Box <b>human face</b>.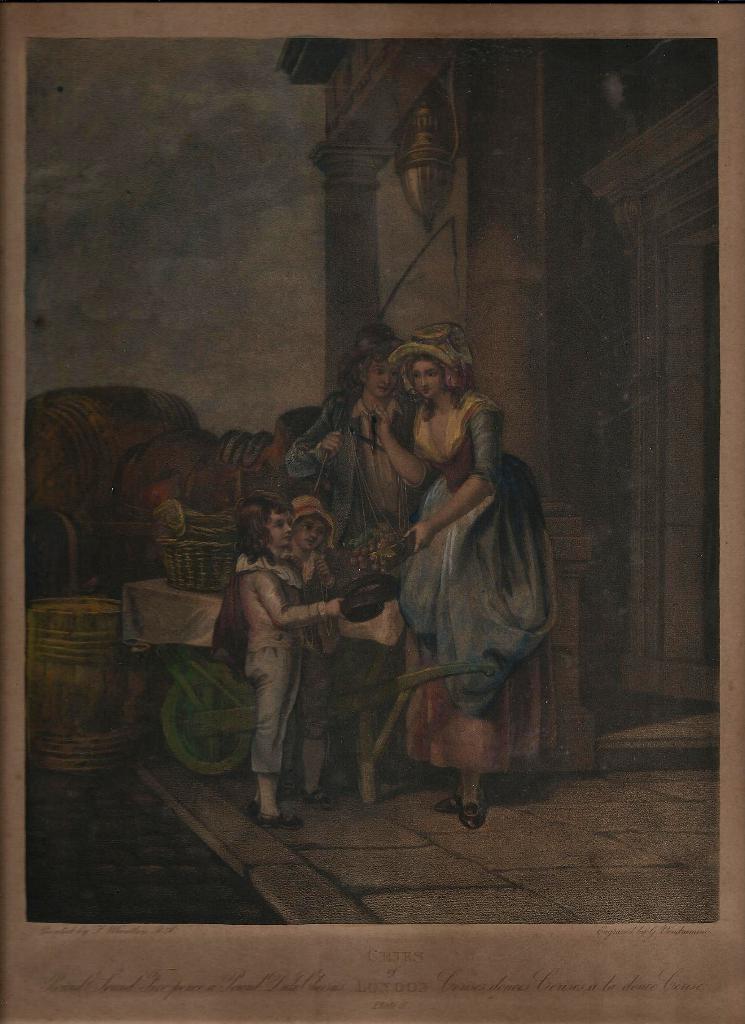
BBox(298, 516, 331, 547).
